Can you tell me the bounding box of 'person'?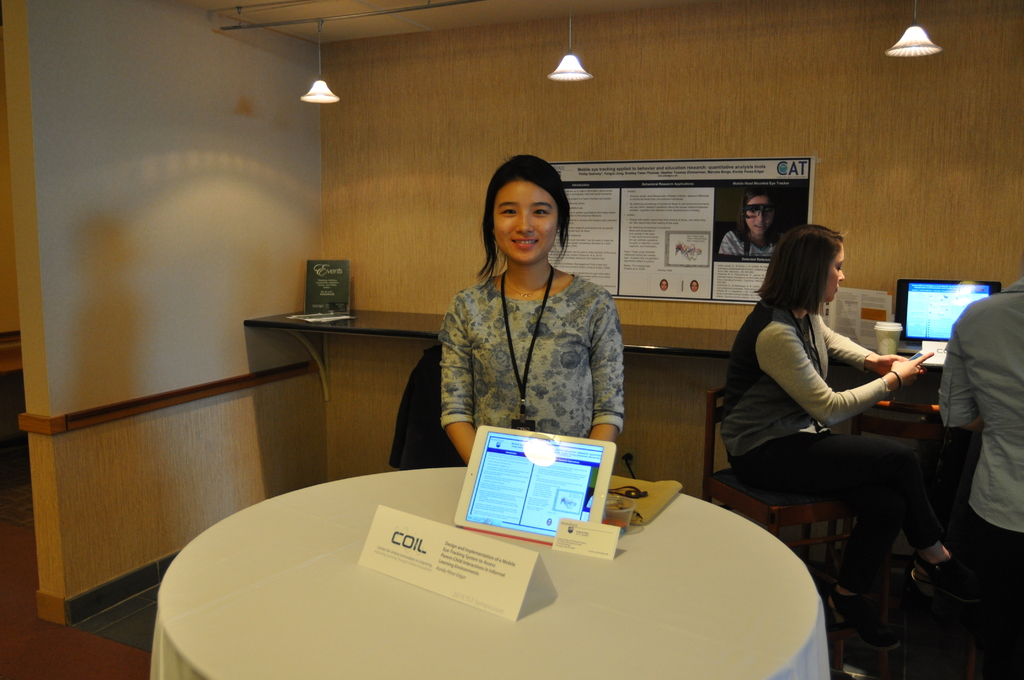
bbox=[719, 182, 778, 256].
